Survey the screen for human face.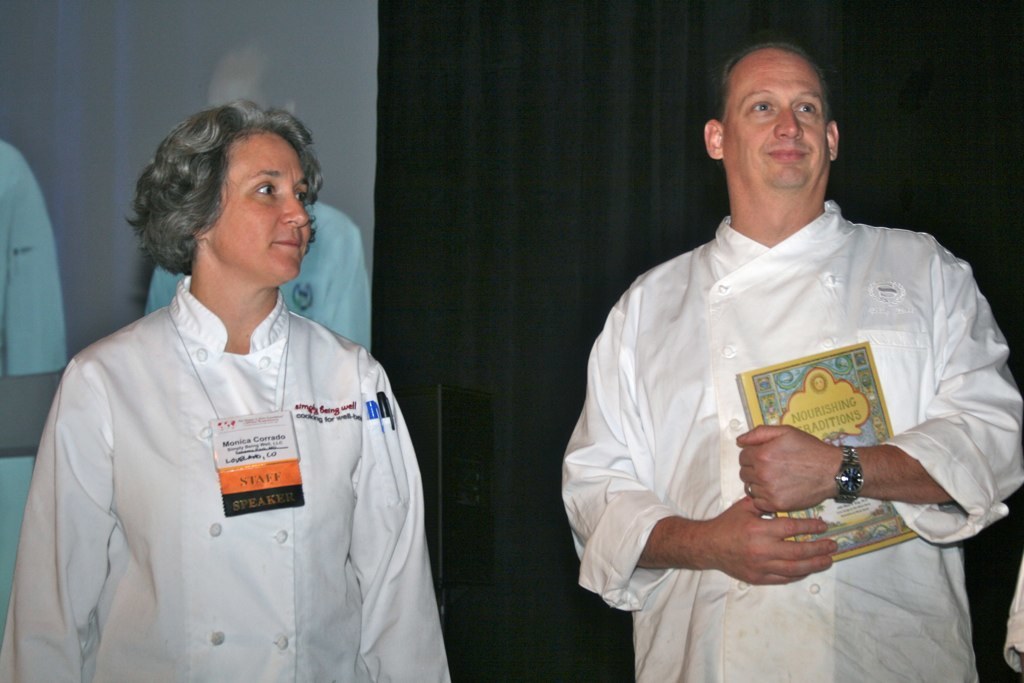
Survey found: (left=722, top=47, right=831, bottom=193).
